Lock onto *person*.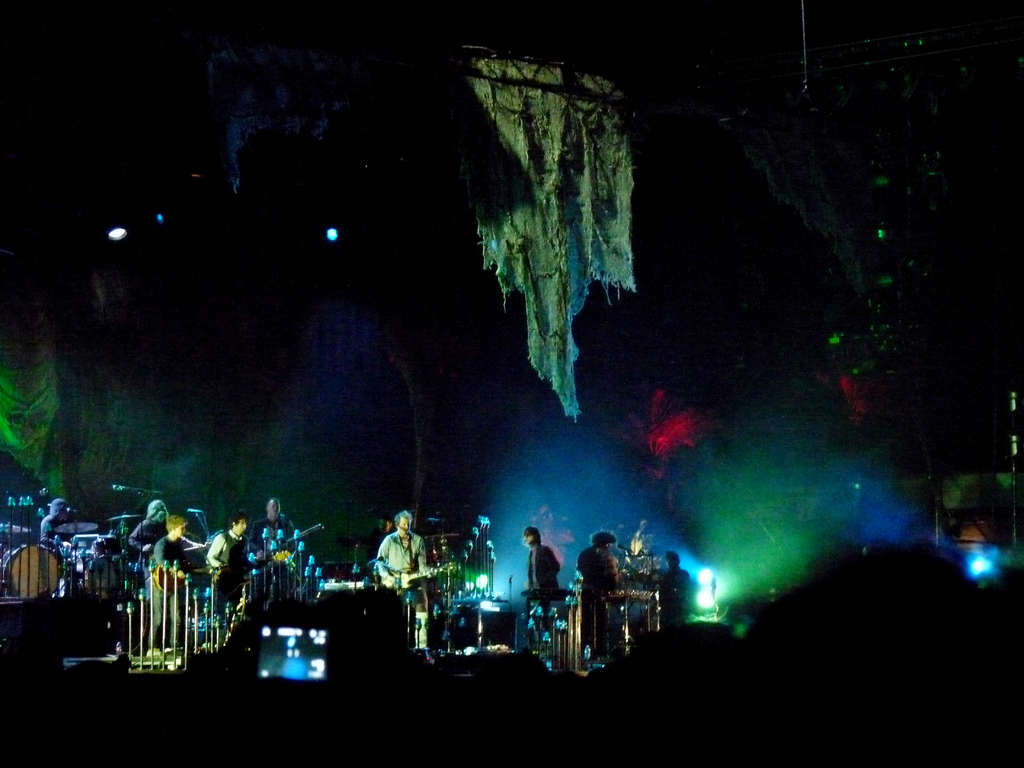
Locked: 143:506:220:655.
